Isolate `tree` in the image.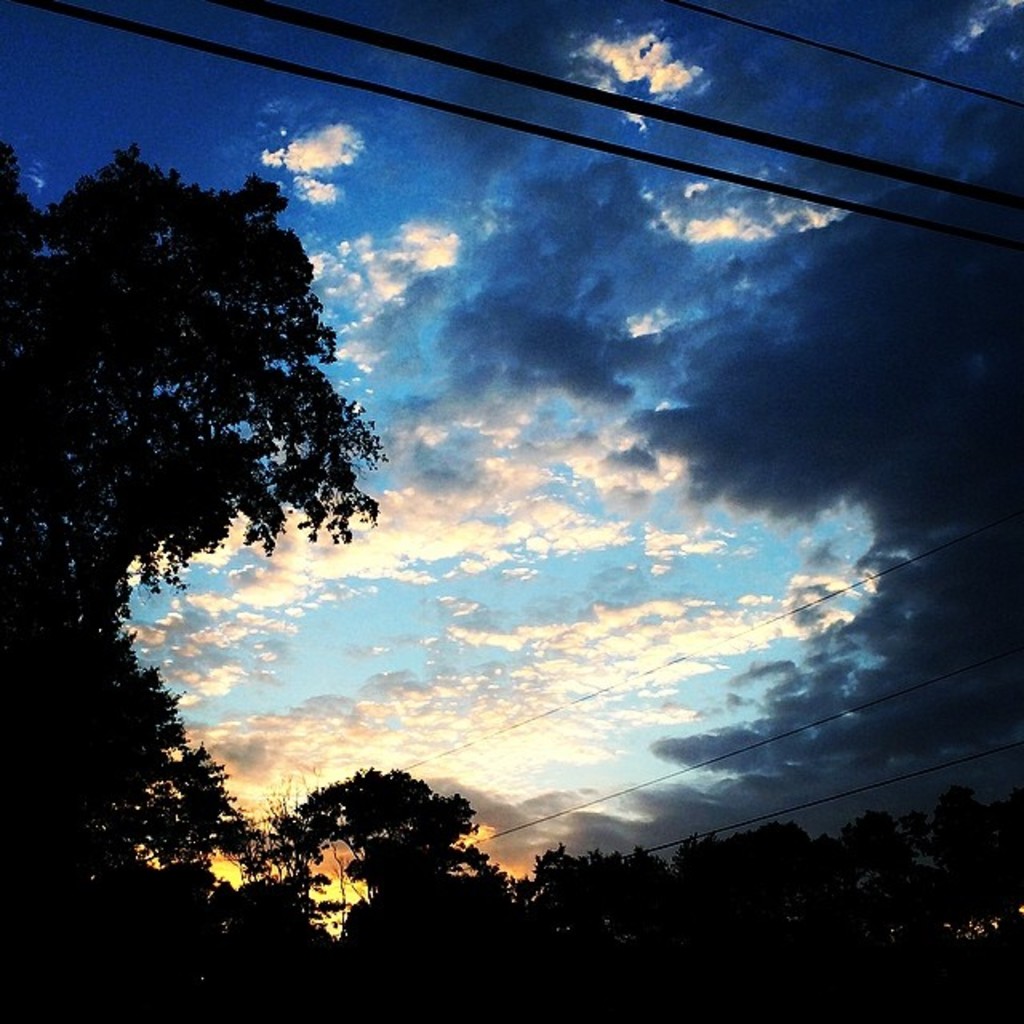
Isolated region: [x1=675, y1=838, x2=829, y2=976].
